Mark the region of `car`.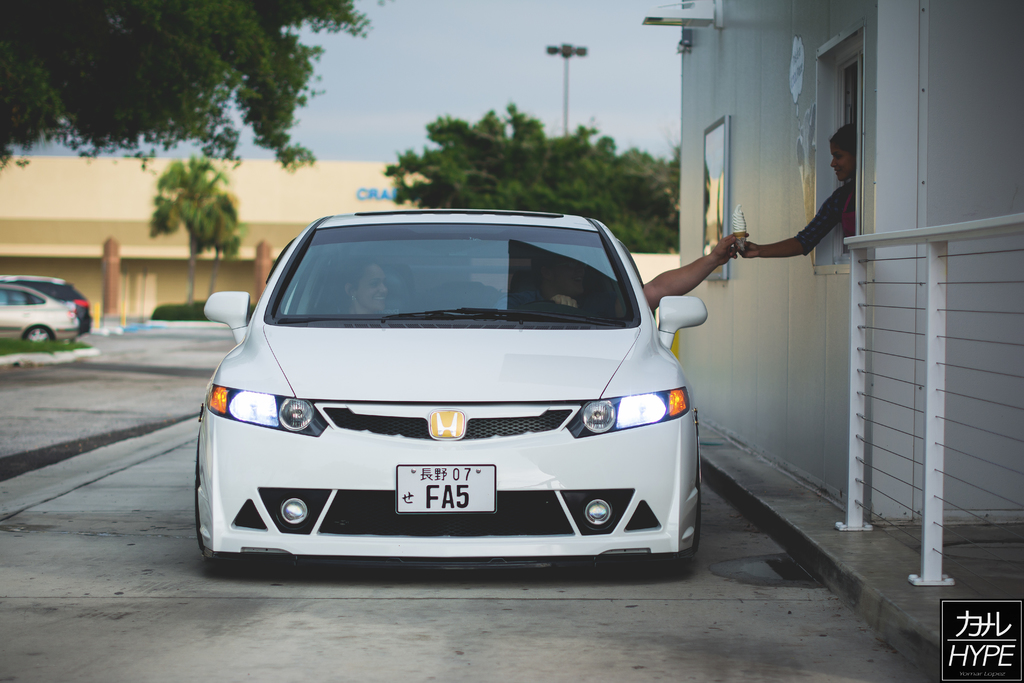
Region: [0,276,81,347].
